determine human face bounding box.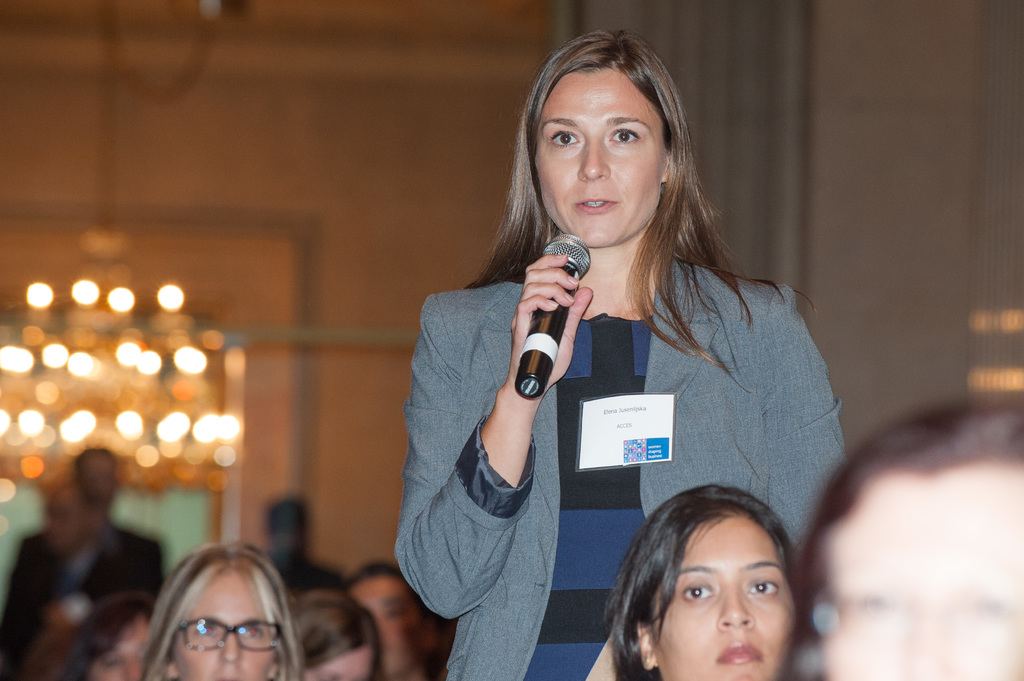
Determined: box(652, 511, 796, 680).
